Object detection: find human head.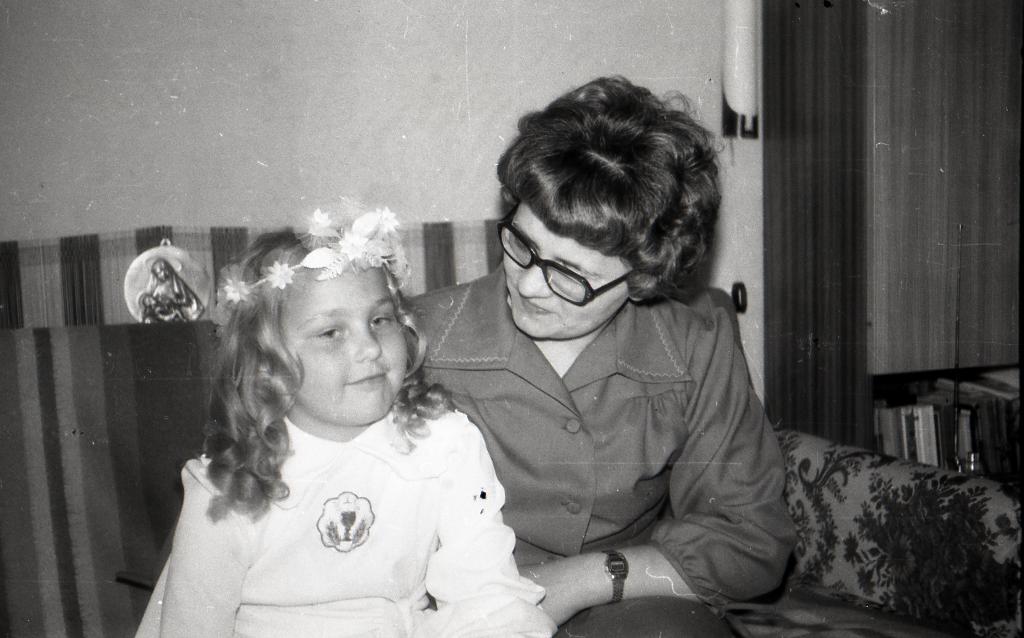
497:74:723:338.
